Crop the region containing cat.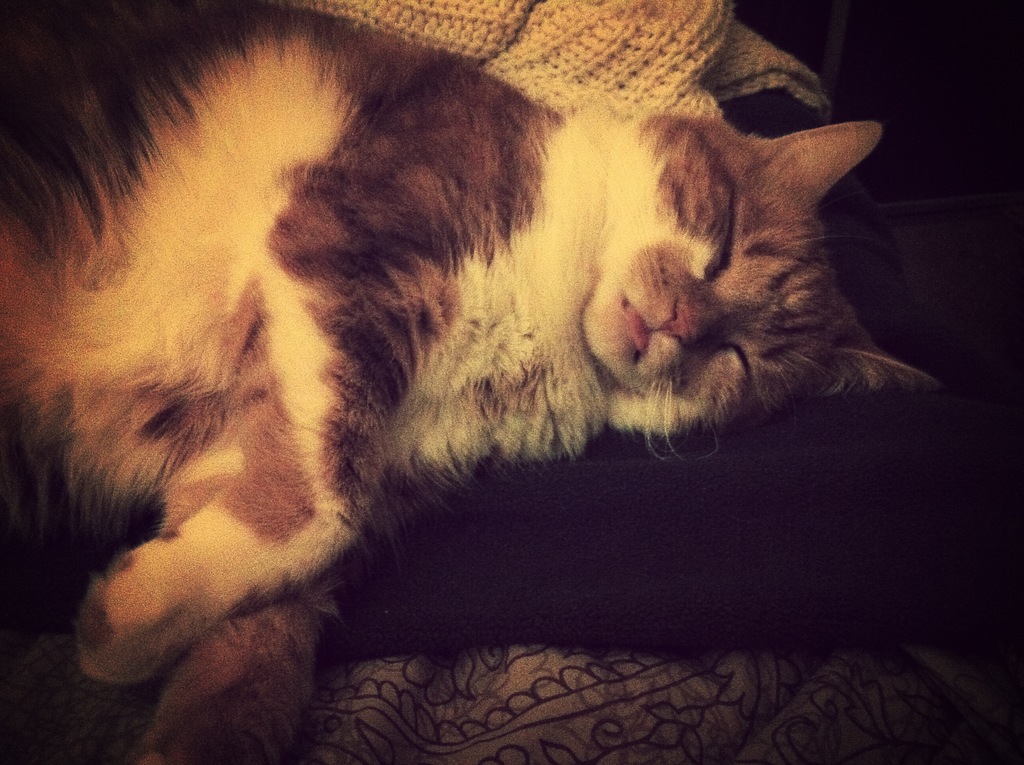
Crop region: BBox(0, 0, 946, 764).
